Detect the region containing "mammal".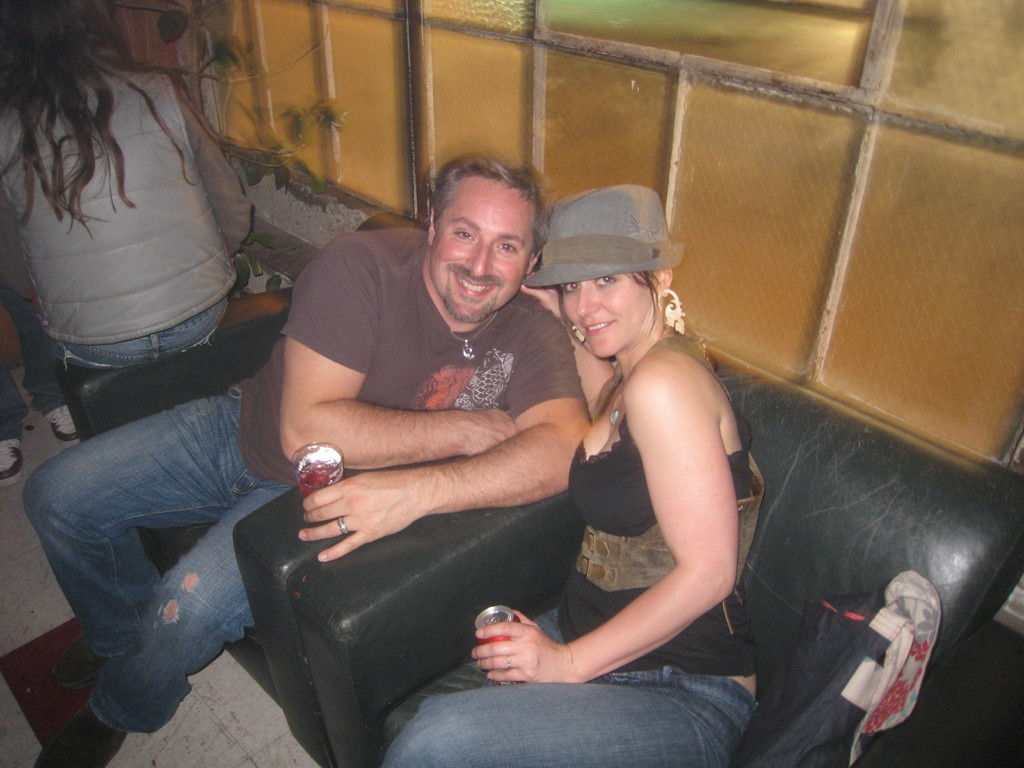
35 148 593 767.
